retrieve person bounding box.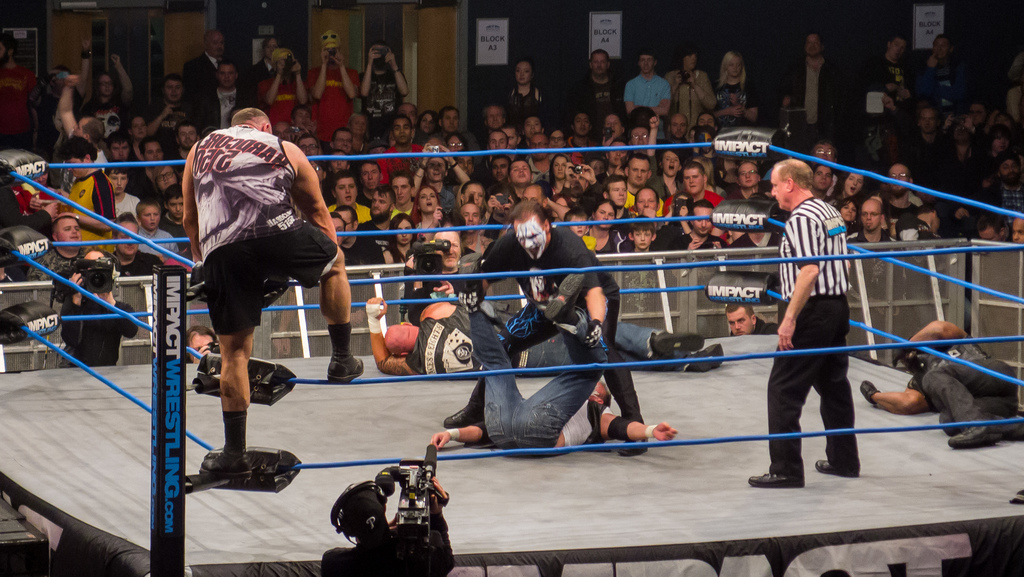
Bounding box: [186,327,214,369].
